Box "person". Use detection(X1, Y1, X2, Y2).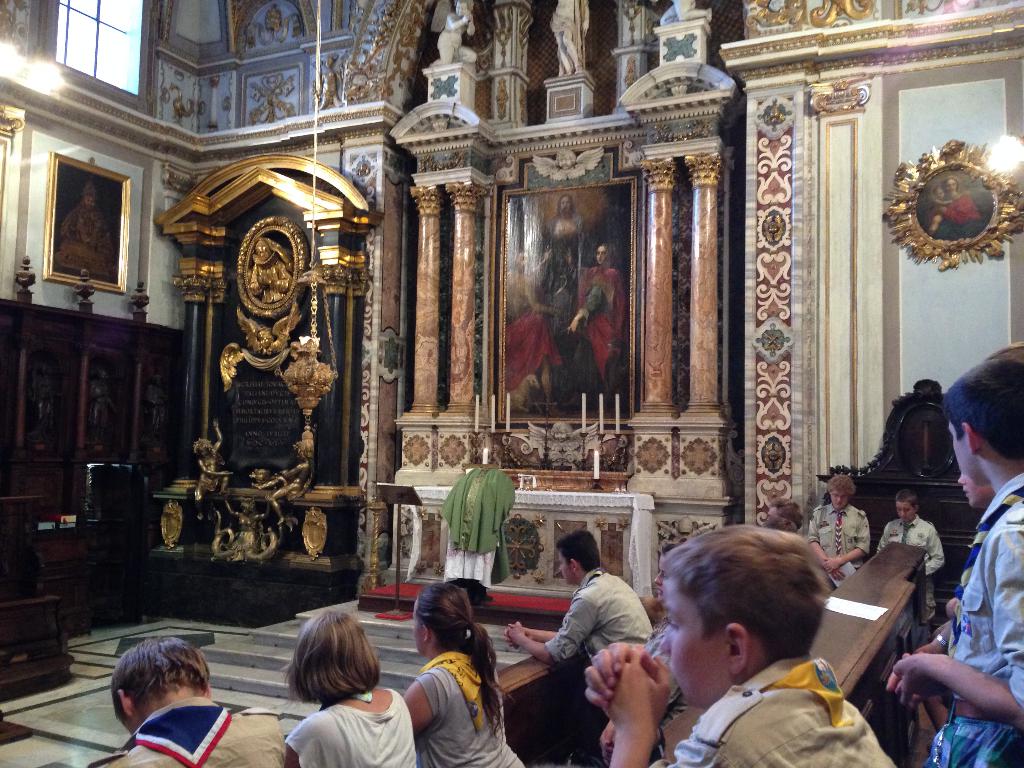
detection(252, 444, 314, 528).
